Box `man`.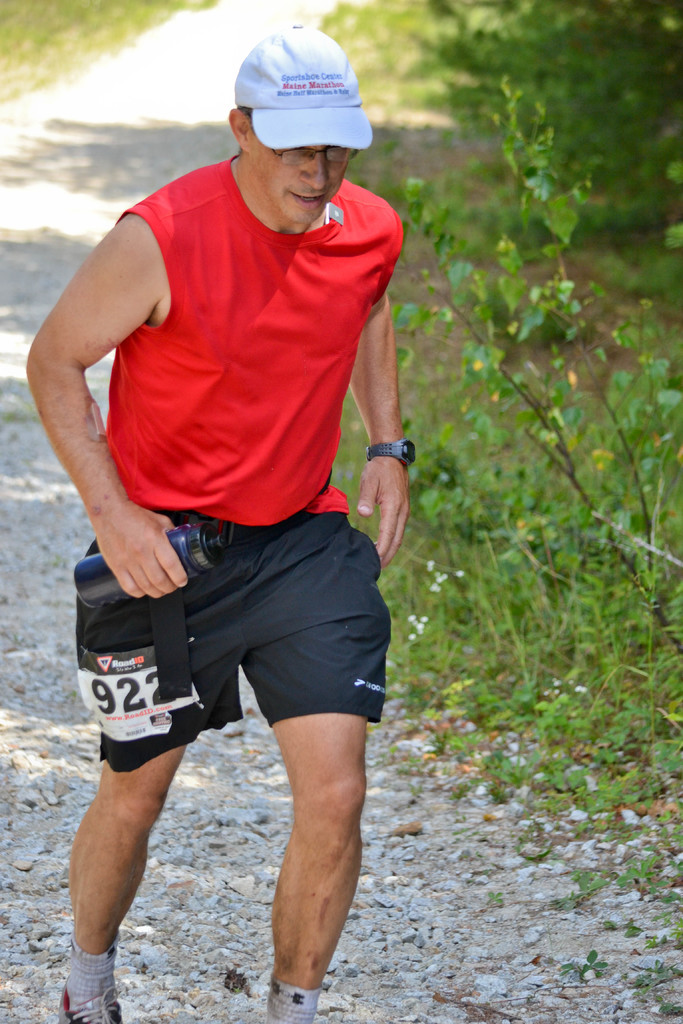
<bbox>20, 22, 420, 1023</bbox>.
